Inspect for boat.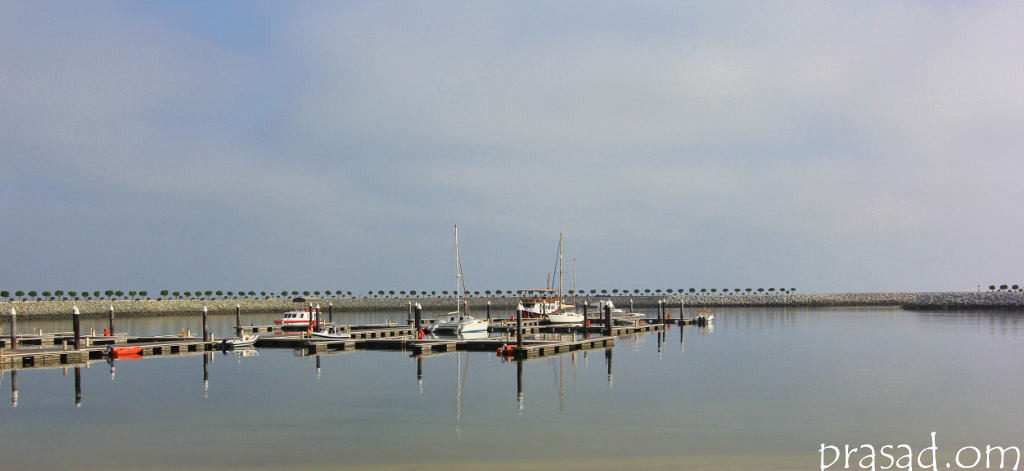
Inspection: locate(428, 224, 494, 337).
